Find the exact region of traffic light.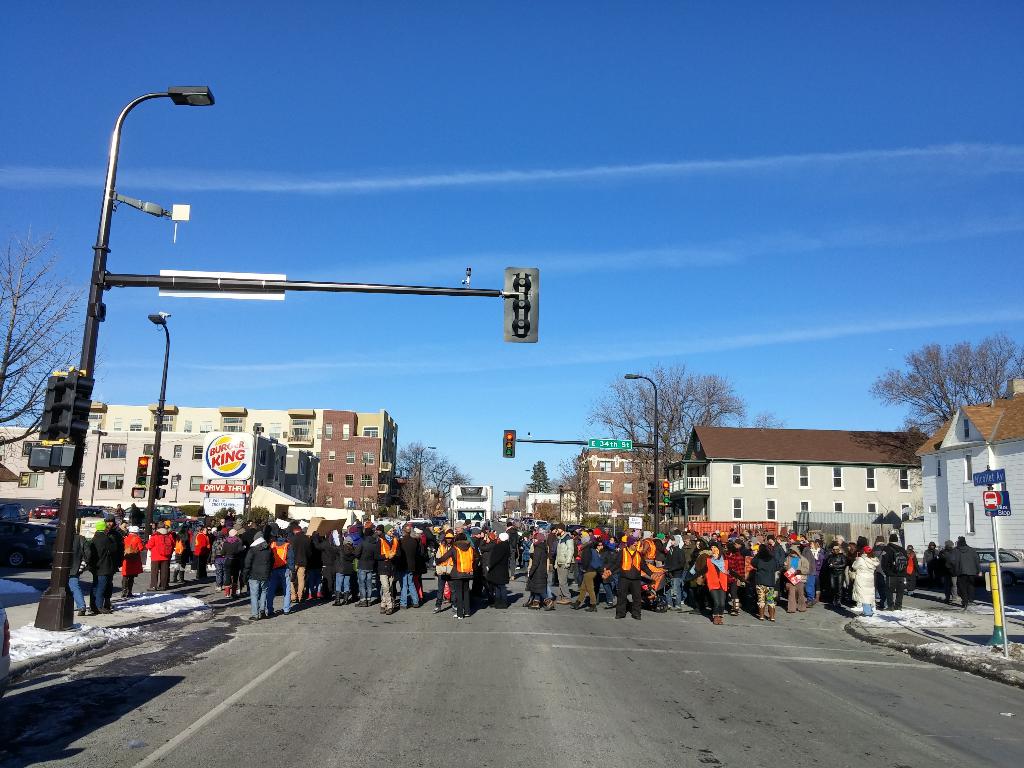
Exact region: [x1=663, y1=482, x2=671, y2=506].
